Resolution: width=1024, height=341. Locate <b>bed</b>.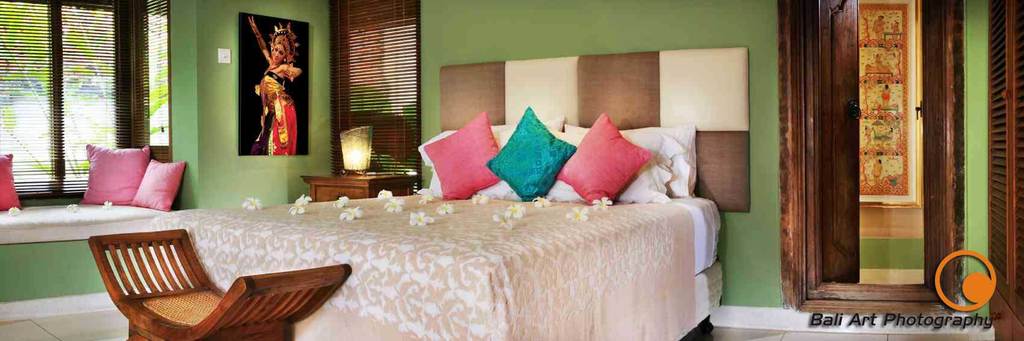
bbox=[84, 115, 772, 324].
